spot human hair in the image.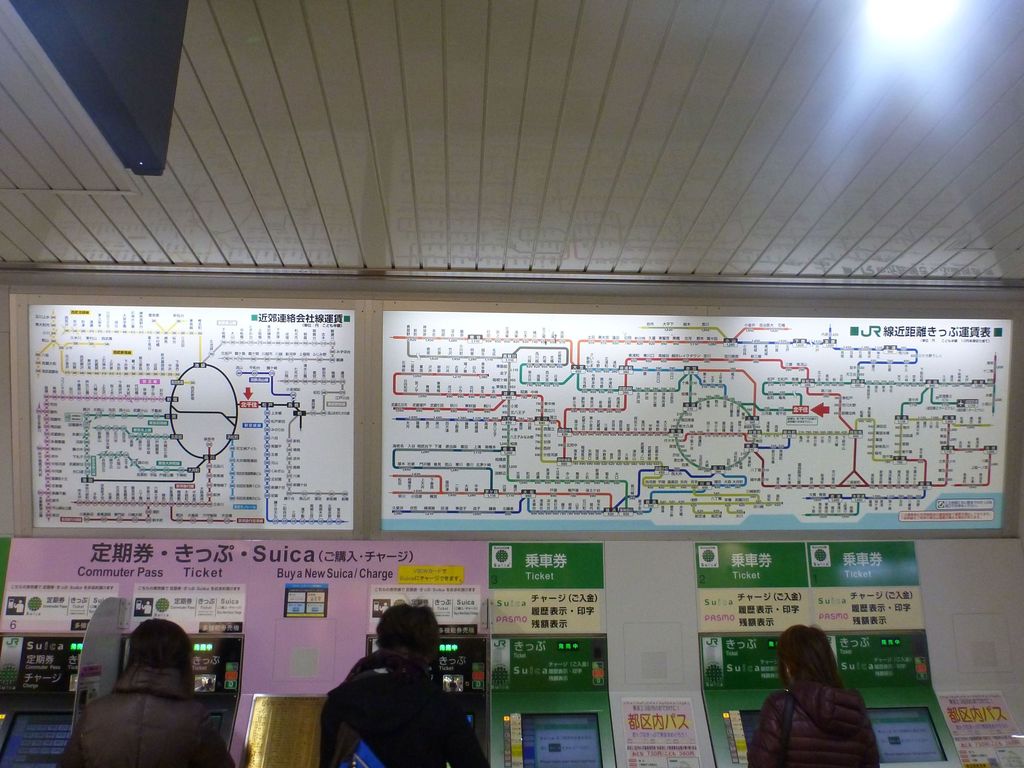
human hair found at 131 622 190 678.
